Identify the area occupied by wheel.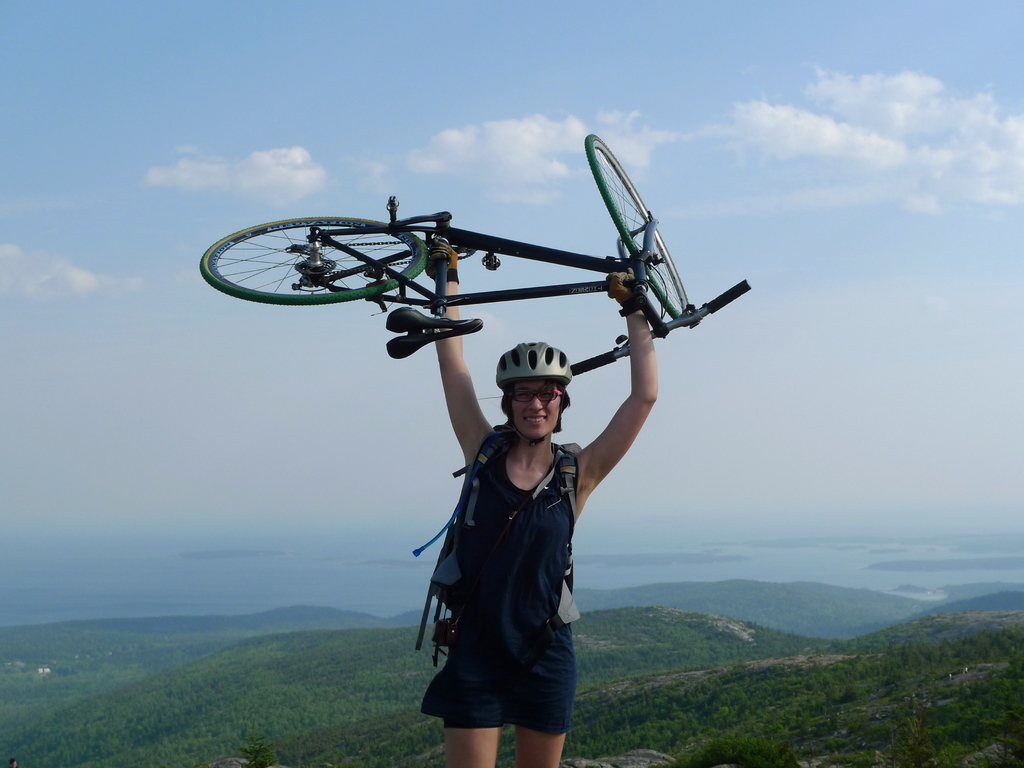
Area: bbox(587, 135, 691, 318).
